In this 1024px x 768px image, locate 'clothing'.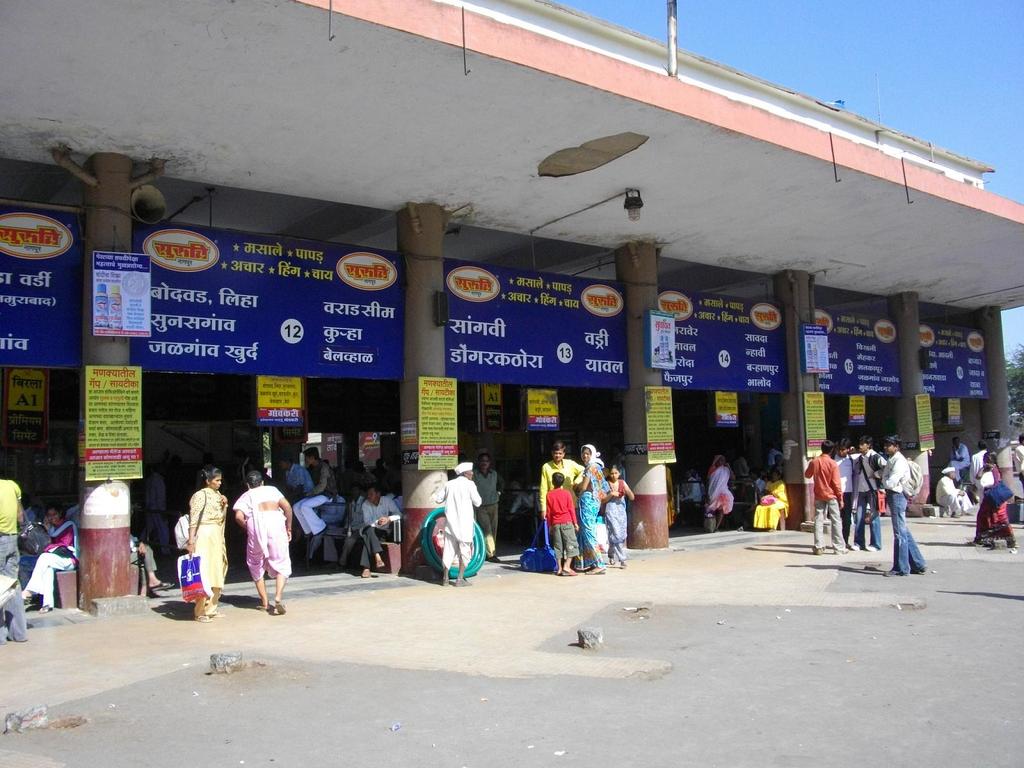
Bounding box: {"left": 807, "top": 456, "right": 840, "bottom": 500}.
